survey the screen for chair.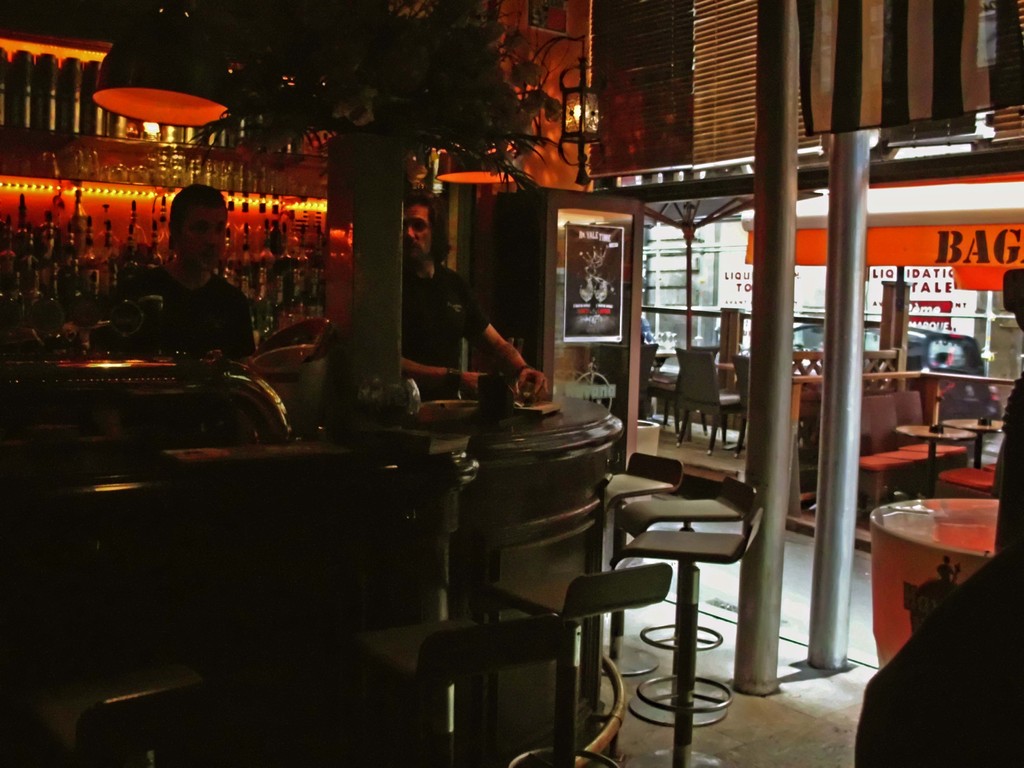
Survey found: Rect(866, 394, 940, 500).
